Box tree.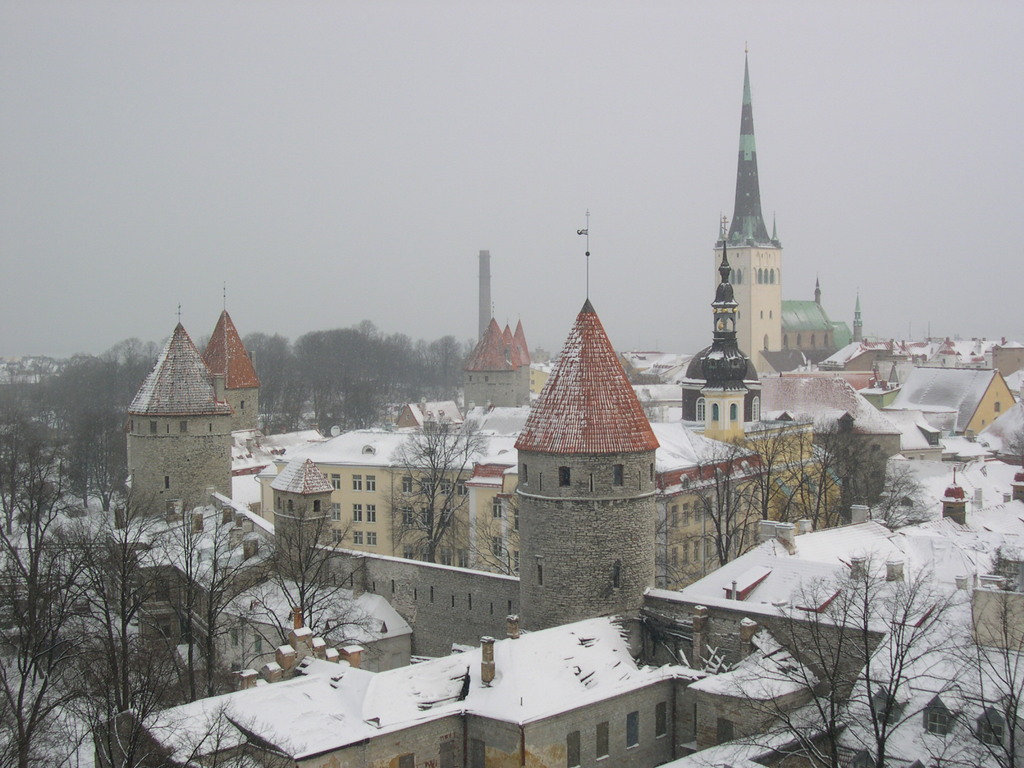
(left=459, top=490, right=520, bottom=579).
